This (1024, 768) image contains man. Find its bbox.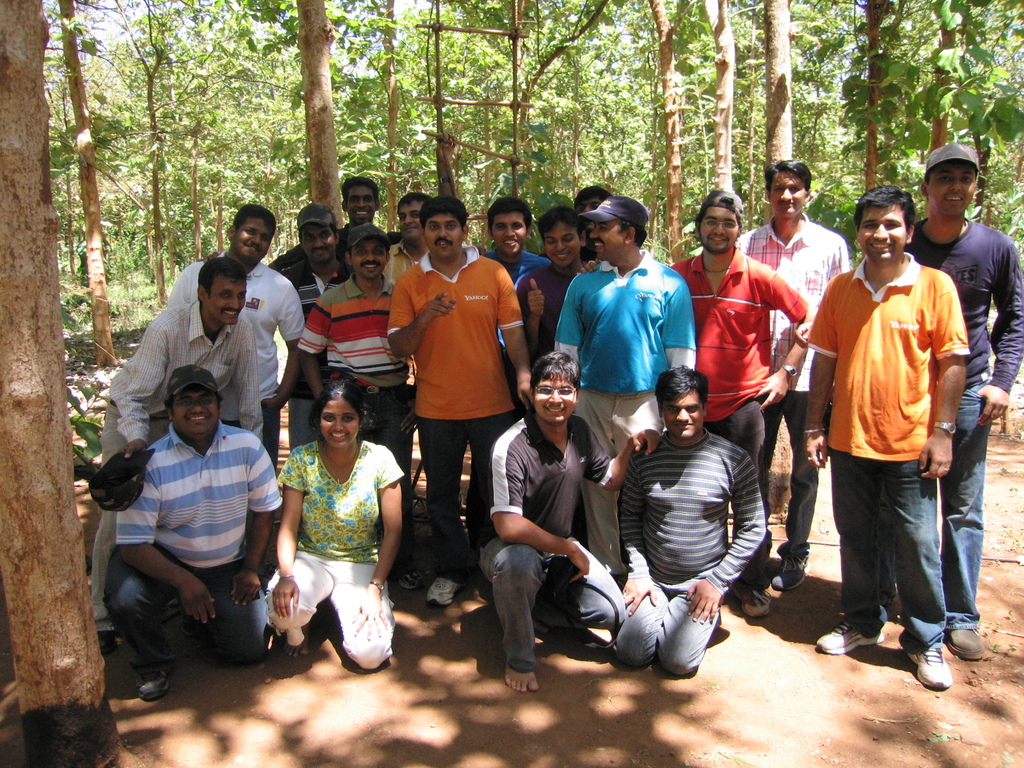
x1=808, y1=196, x2=971, y2=695.
